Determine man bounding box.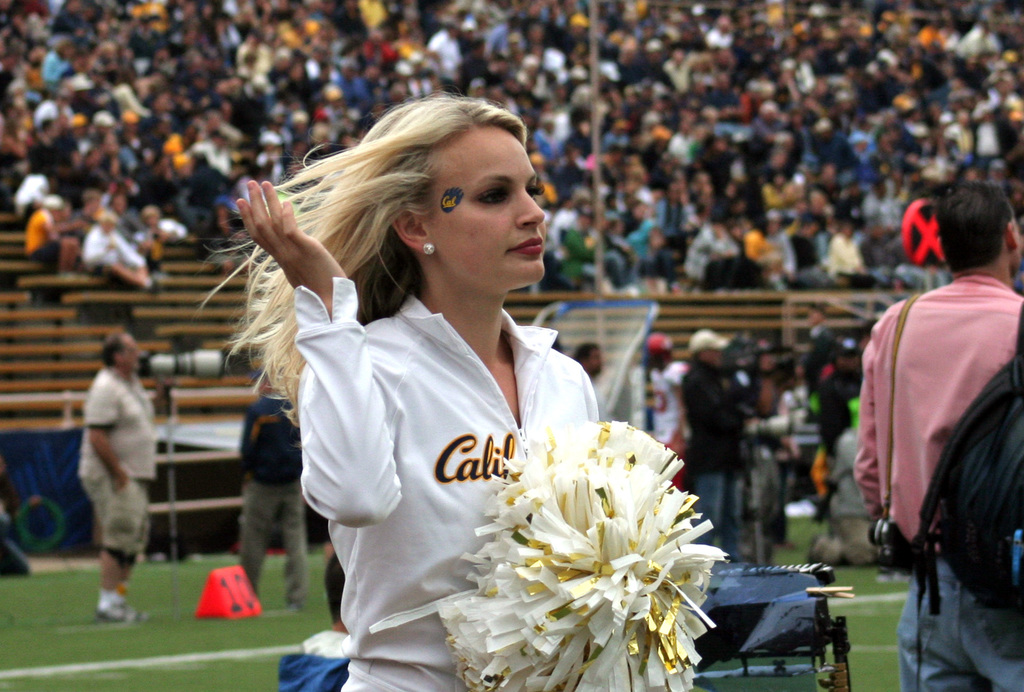
Determined: bbox=(0, 456, 32, 577).
